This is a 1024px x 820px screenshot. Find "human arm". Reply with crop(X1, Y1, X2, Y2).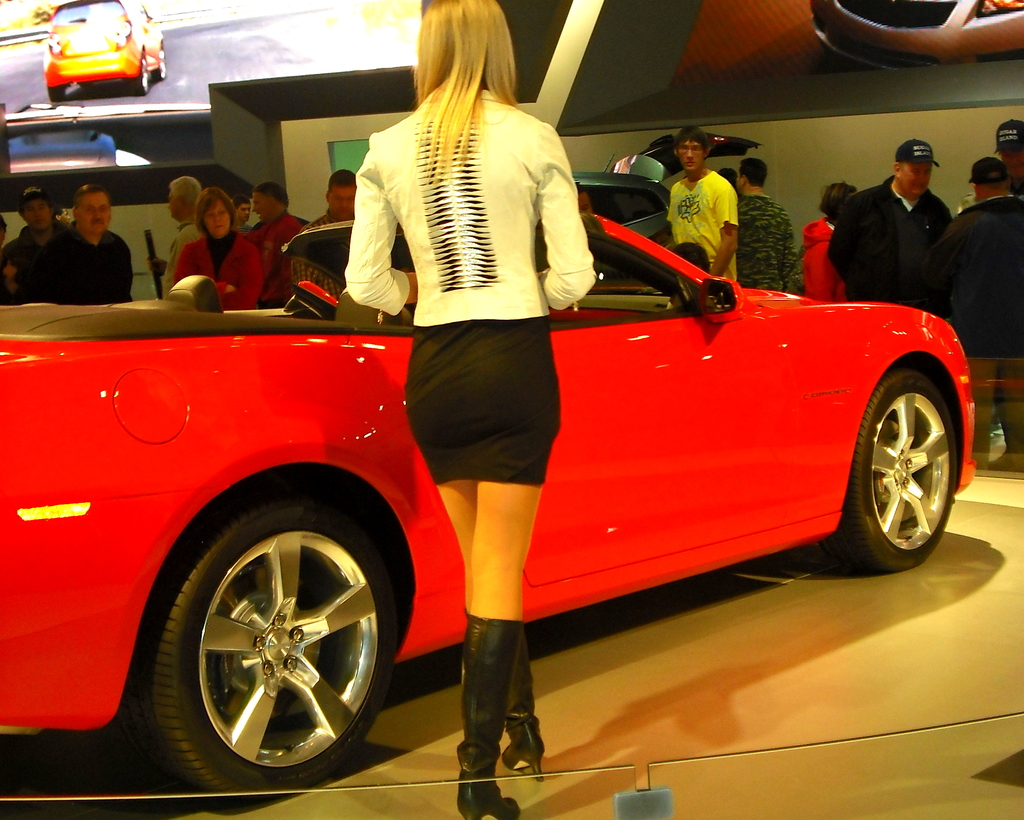
crop(930, 218, 956, 288).
